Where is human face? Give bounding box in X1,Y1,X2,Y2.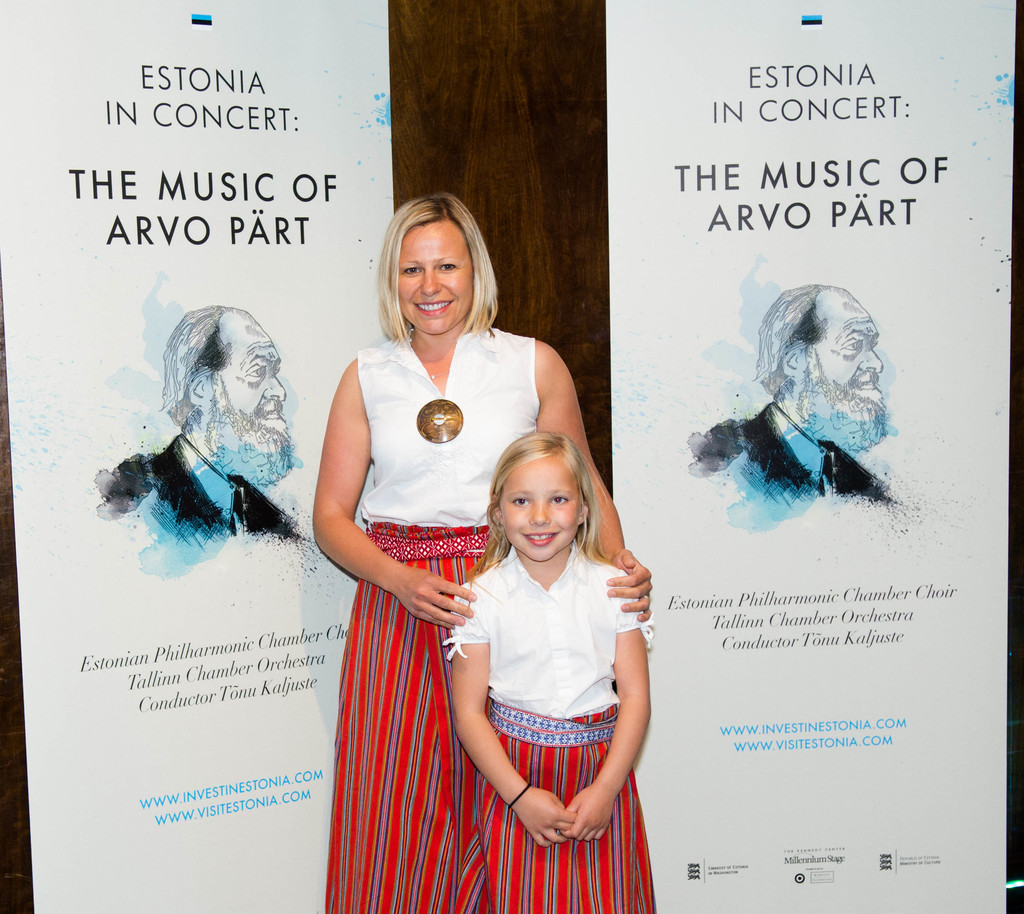
396,214,472,340.
